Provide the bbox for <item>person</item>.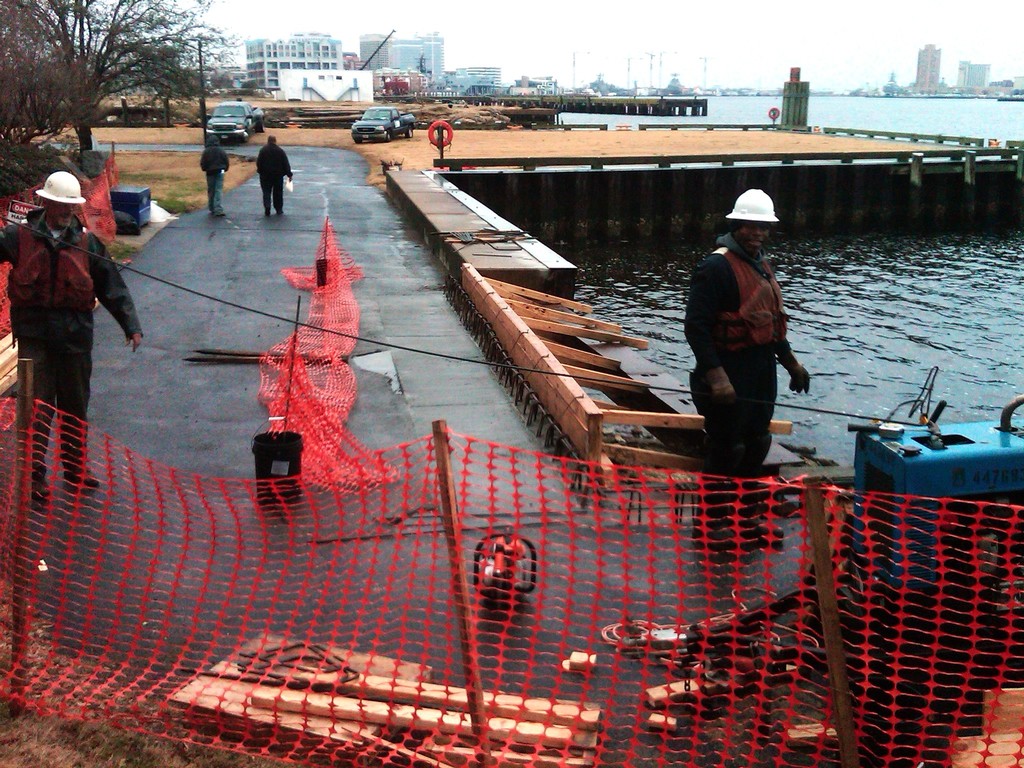
box(202, 132, 237, 214).
